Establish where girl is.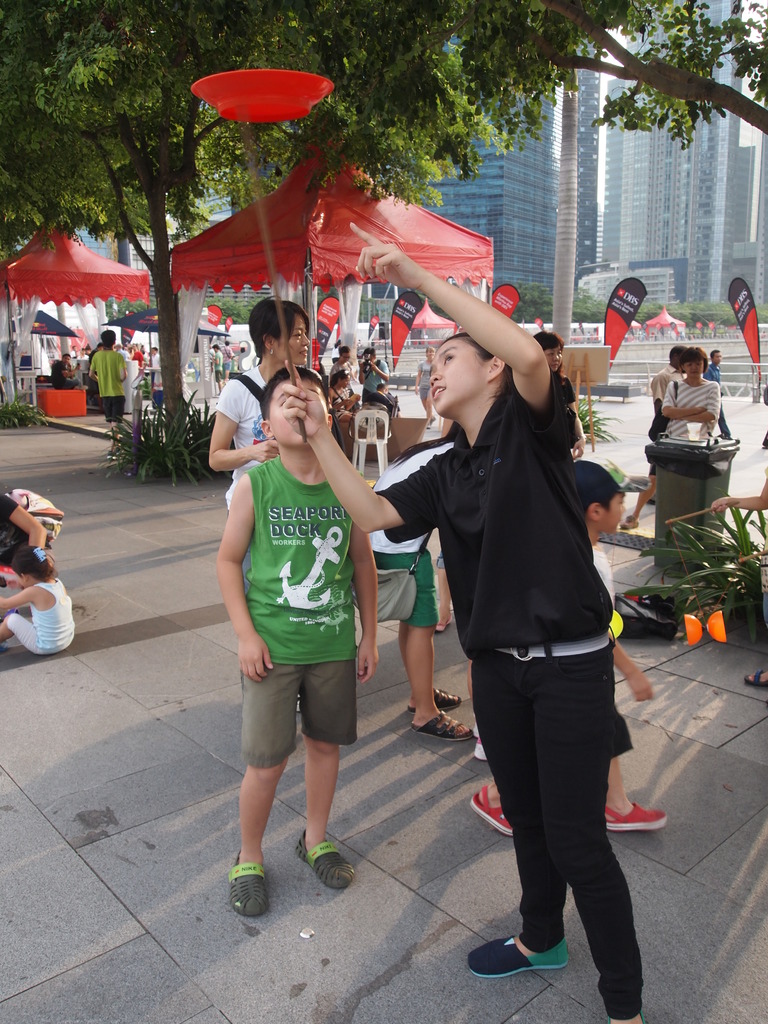
Established at left=0, top=545, right=77, bottom=657.
